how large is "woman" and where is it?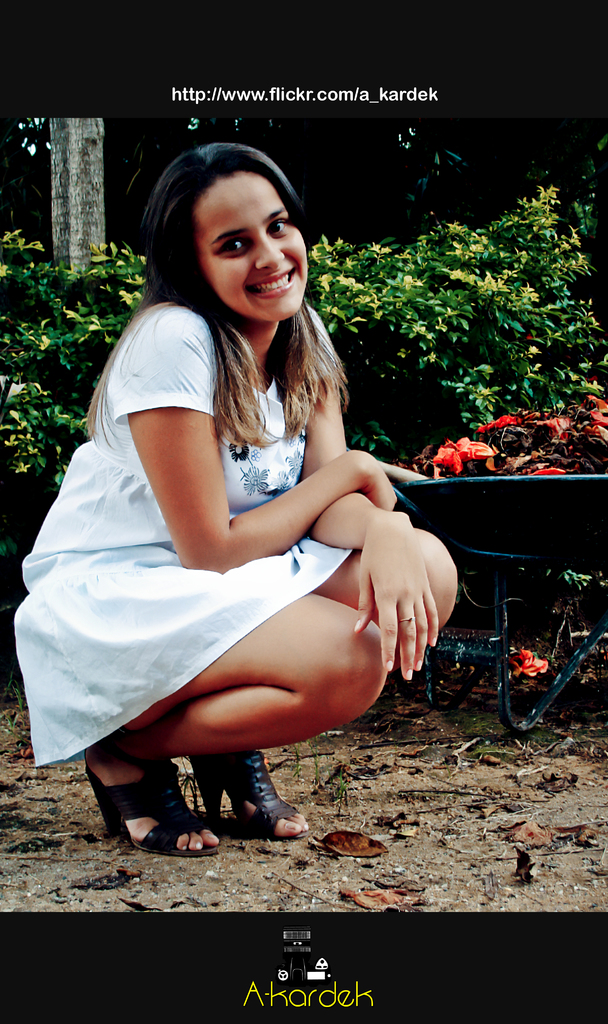
Bounding box: x1=37 y1=131 x2=465 y2=841.
